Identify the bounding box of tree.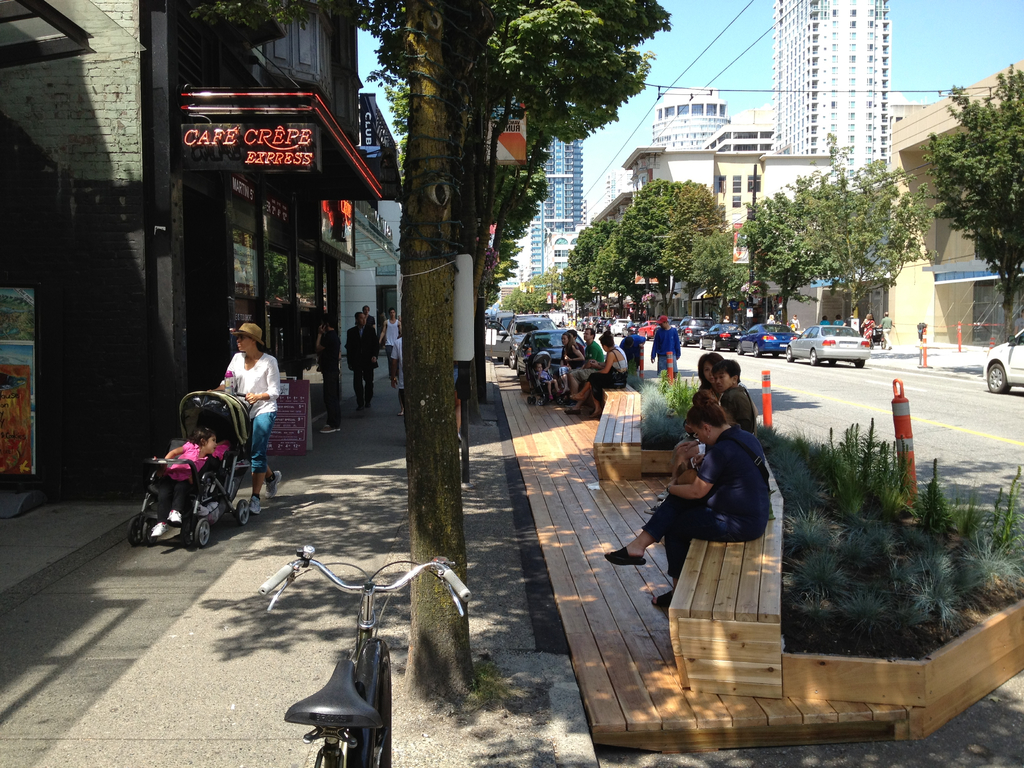
744/166/822/324.
